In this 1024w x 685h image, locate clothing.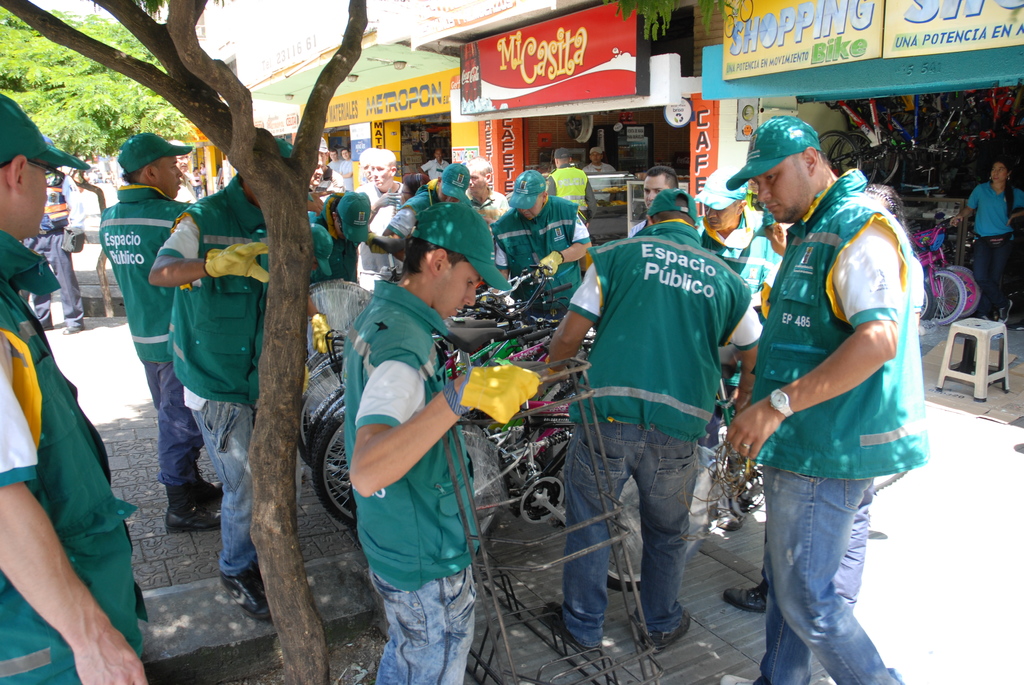
Bounding box: {"left": 324, "top": 258, "right": 504, "bottom": 650}.
